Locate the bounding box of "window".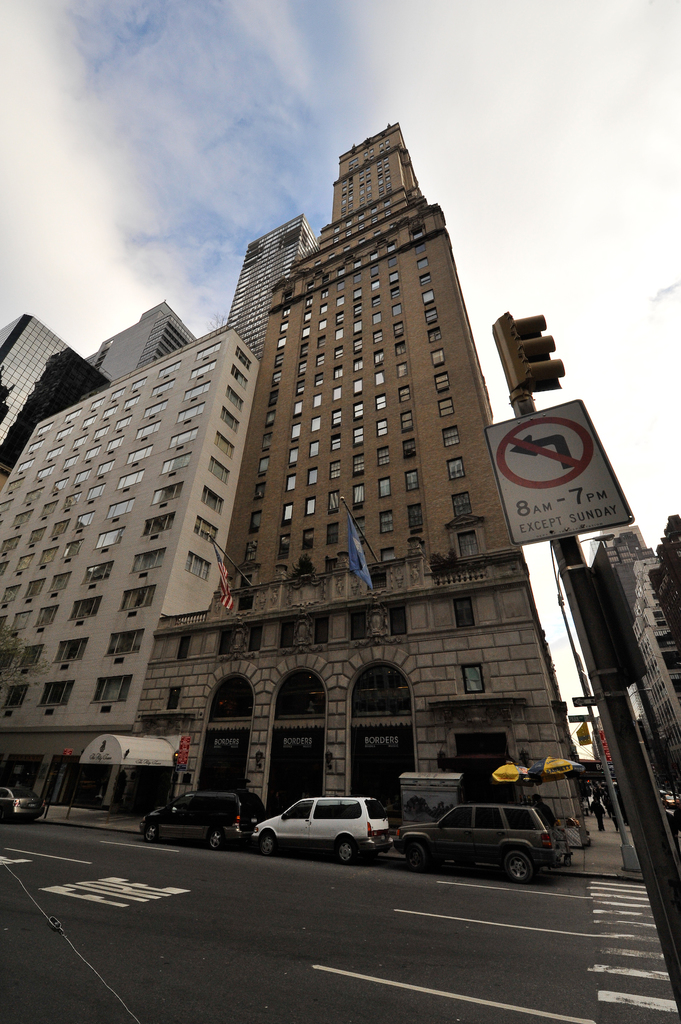
Bounding box: pyautogui.locateOnScreen(419, 291, 433, 308).
